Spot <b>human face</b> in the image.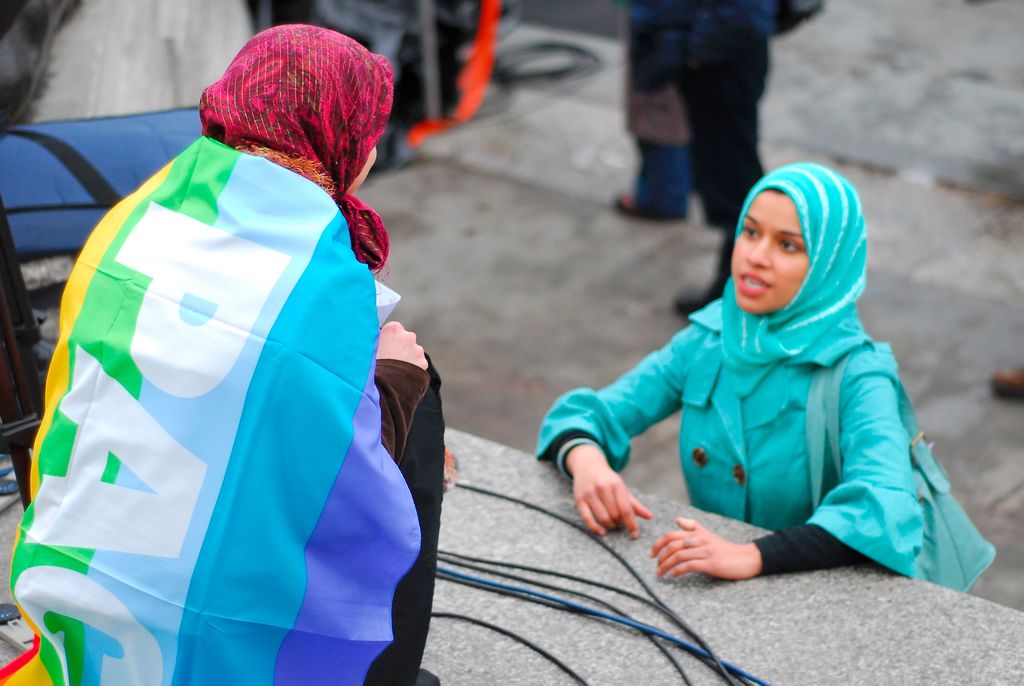
<b>human face</b> found at (729, 192, 808, 314).
